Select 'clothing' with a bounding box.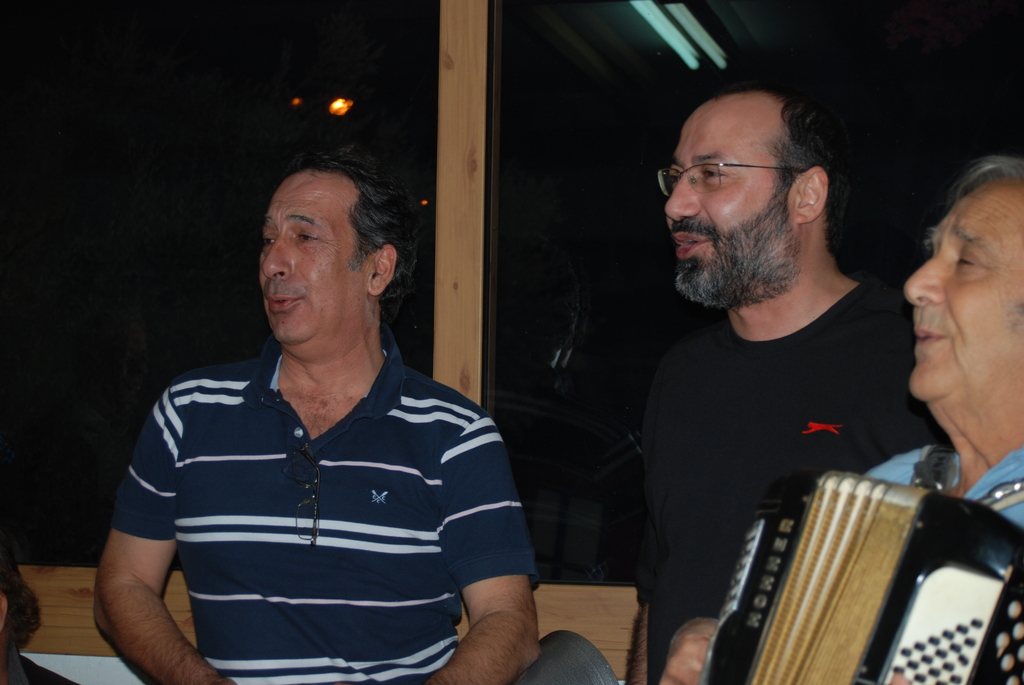
[97,301,531,663].
